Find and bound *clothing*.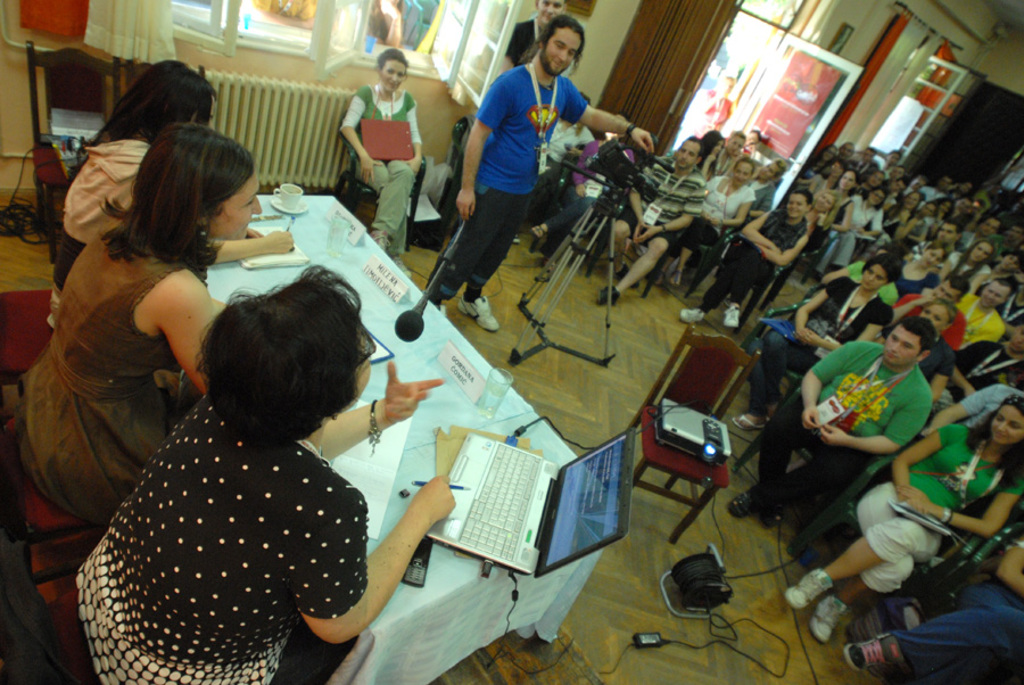
Bound: 851:426:1018:613.
